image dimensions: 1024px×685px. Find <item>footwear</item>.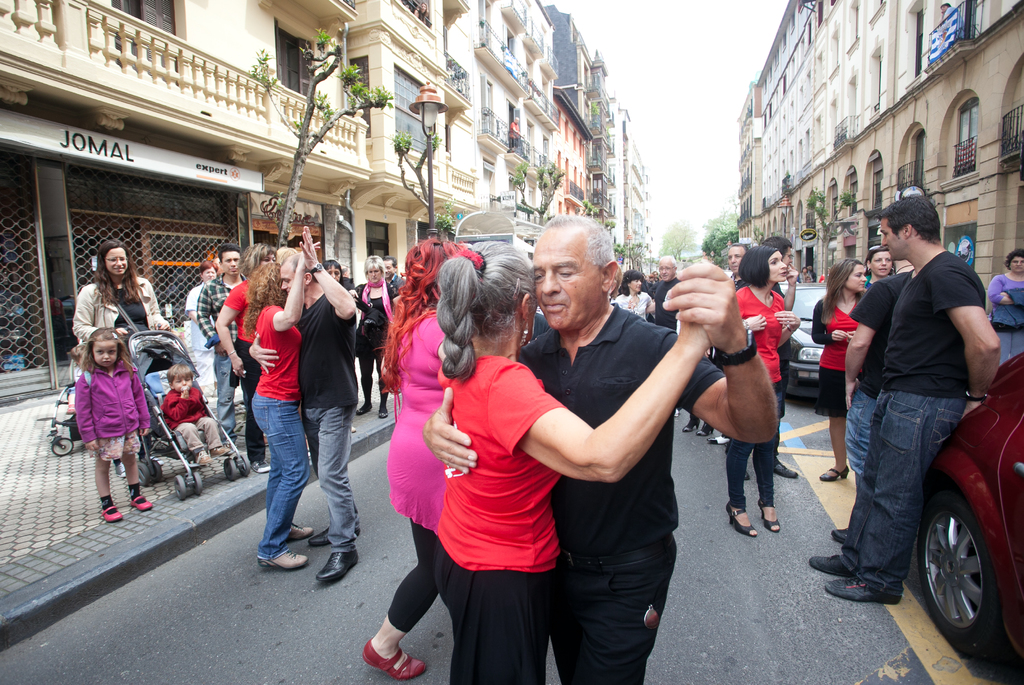
left=742, top=470, right=753, bottom=481.
